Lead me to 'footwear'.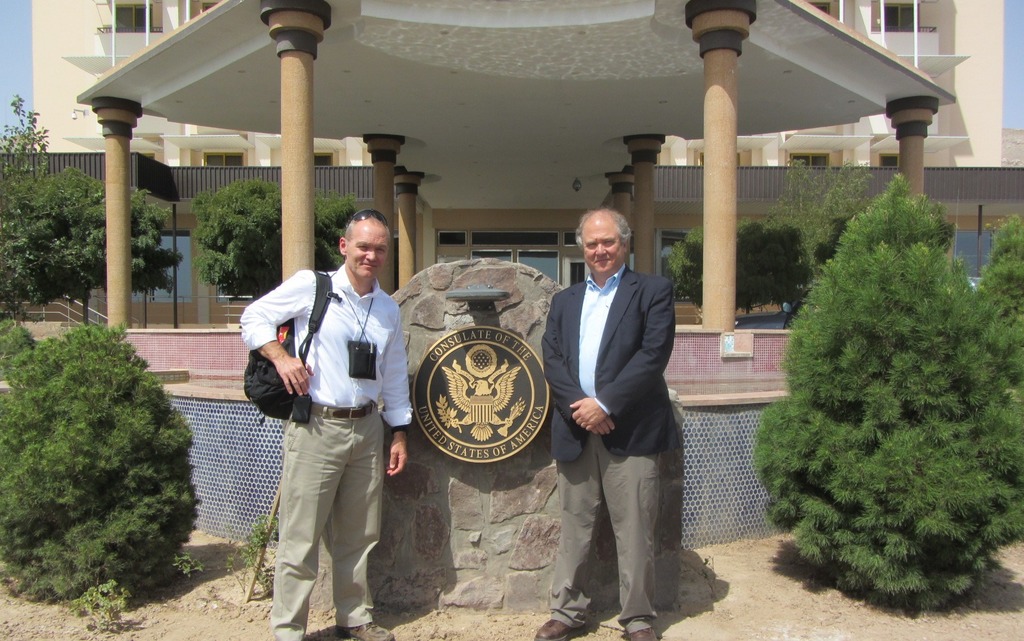
Lead to locate(340, 621, 402, 640).
